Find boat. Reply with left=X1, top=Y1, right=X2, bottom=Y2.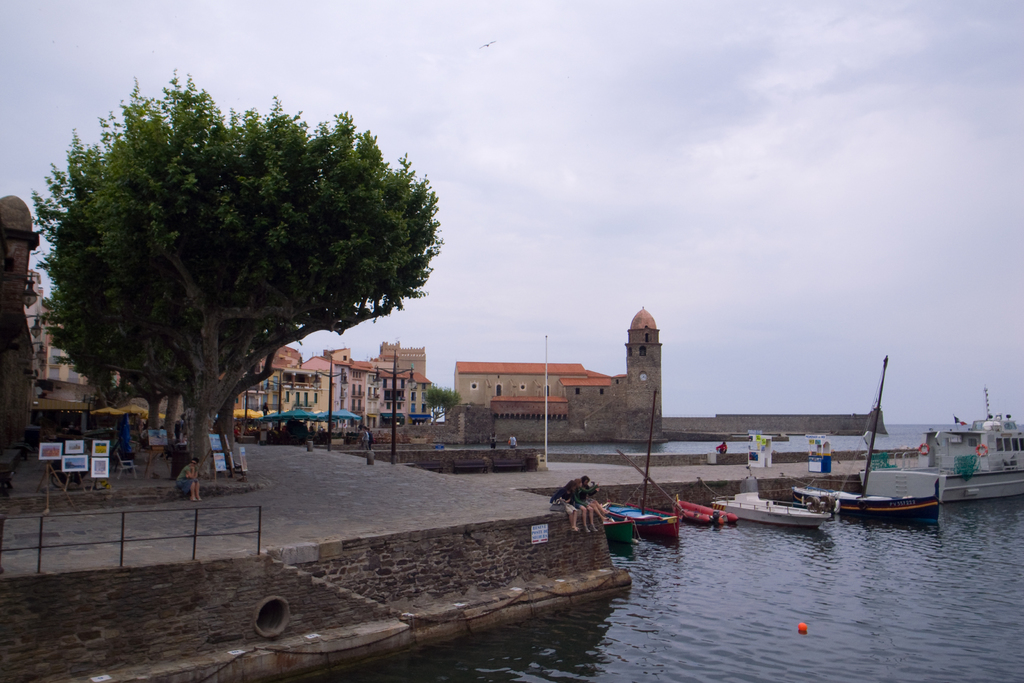
left=600, top=494, right=682, bottom=545.
